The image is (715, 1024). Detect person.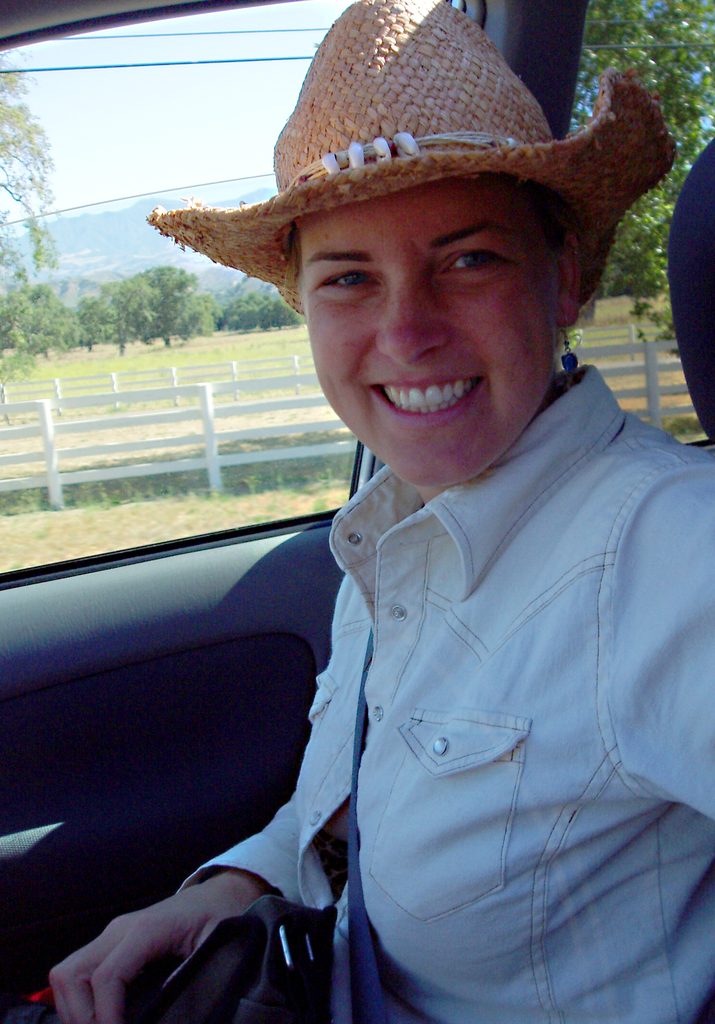
Detection: bbox=(102, 47, 631, 1023).
